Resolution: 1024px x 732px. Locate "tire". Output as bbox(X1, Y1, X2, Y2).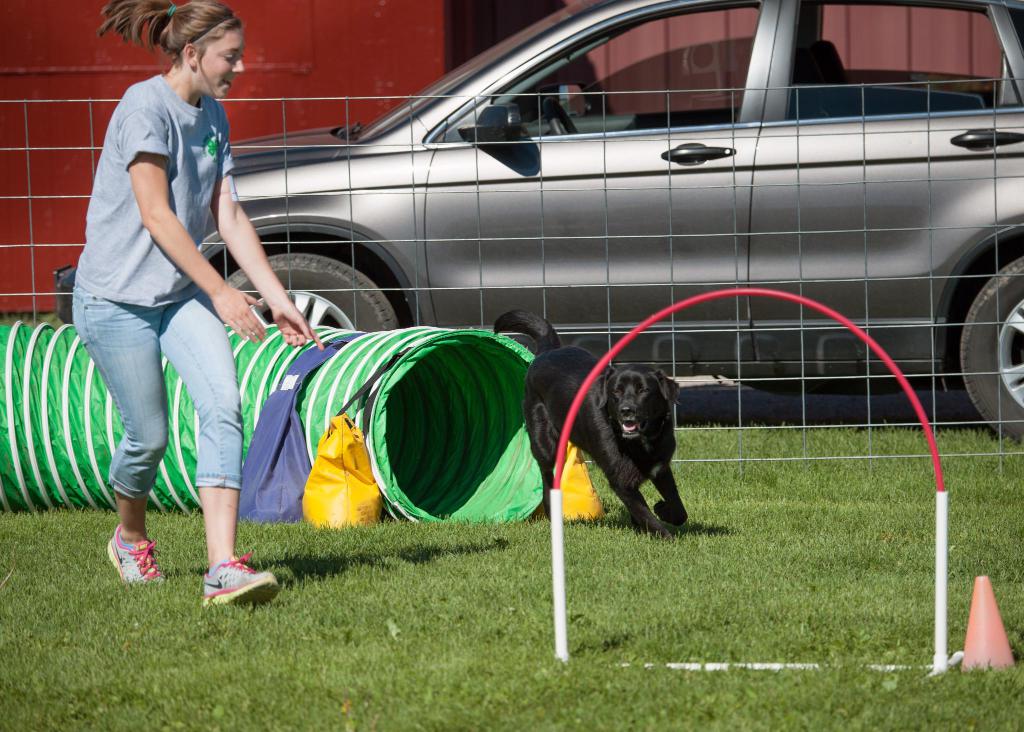
bbox(959, 246, 1023, 445).
